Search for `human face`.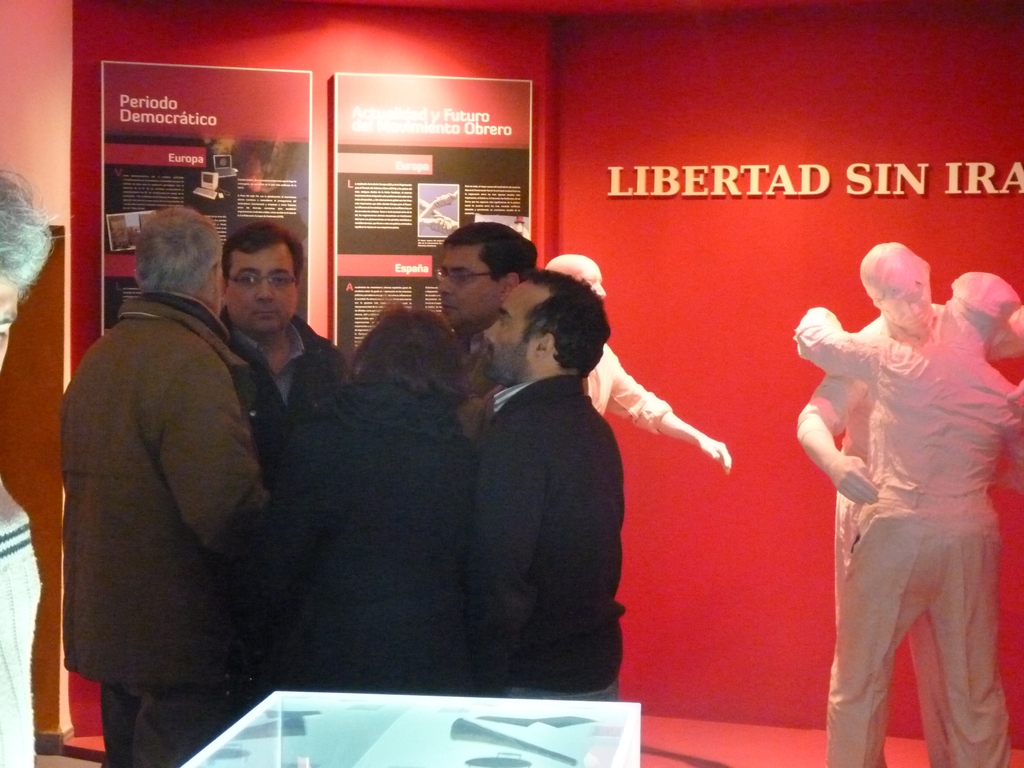
Found at region(886, 279, 932, 325).
